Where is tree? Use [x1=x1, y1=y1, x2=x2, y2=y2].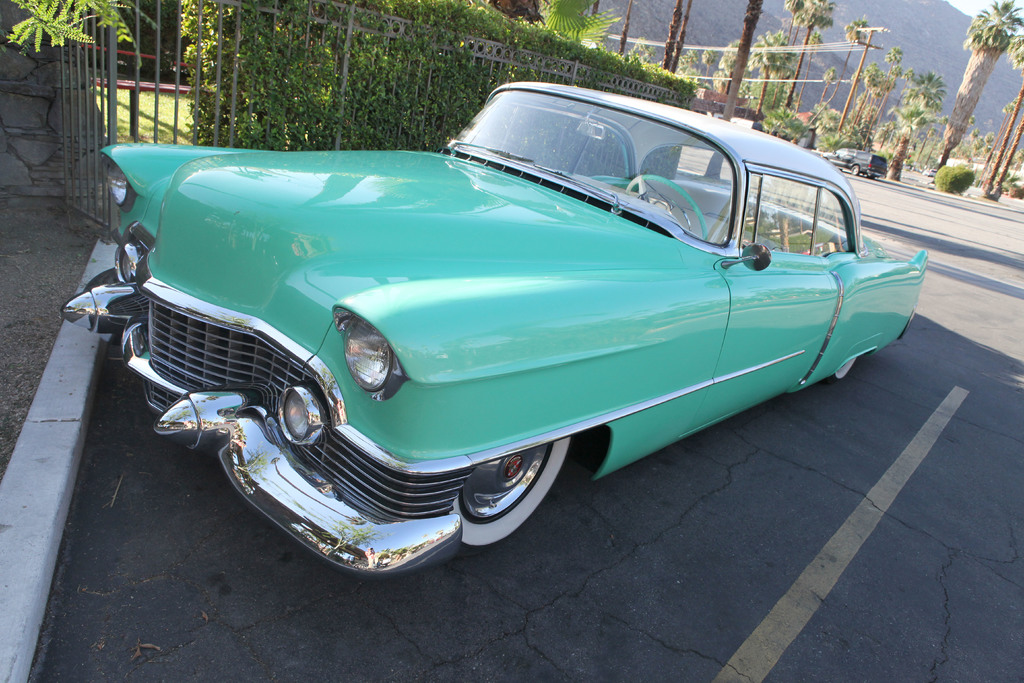
[x1=811, y1=67, x2=836, y2=120].
